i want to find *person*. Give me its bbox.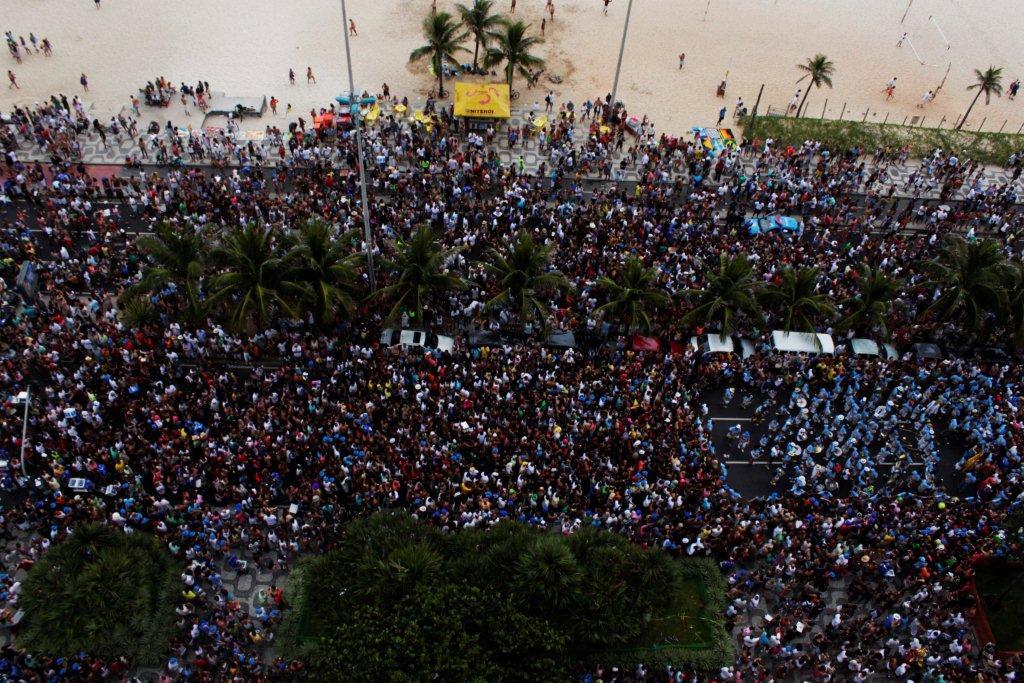
box(507, 0, 513, 14).
